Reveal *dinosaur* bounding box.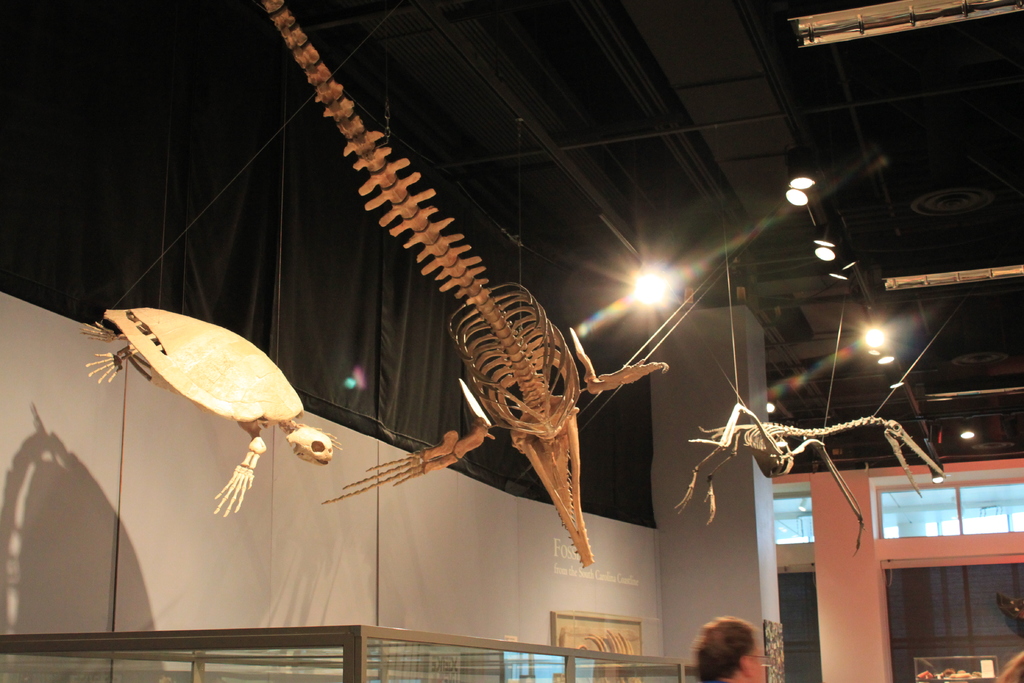
Revealed: box(260, 0, 671, 567).
